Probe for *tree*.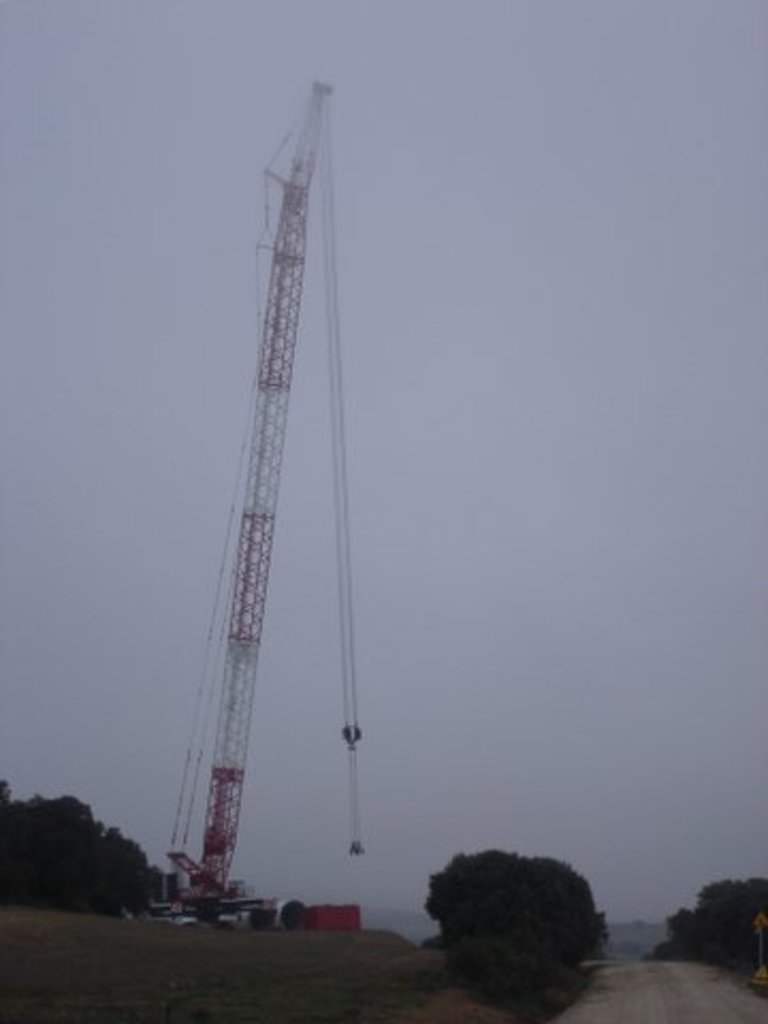
Probe result: region(657, 877, 766, 954).
